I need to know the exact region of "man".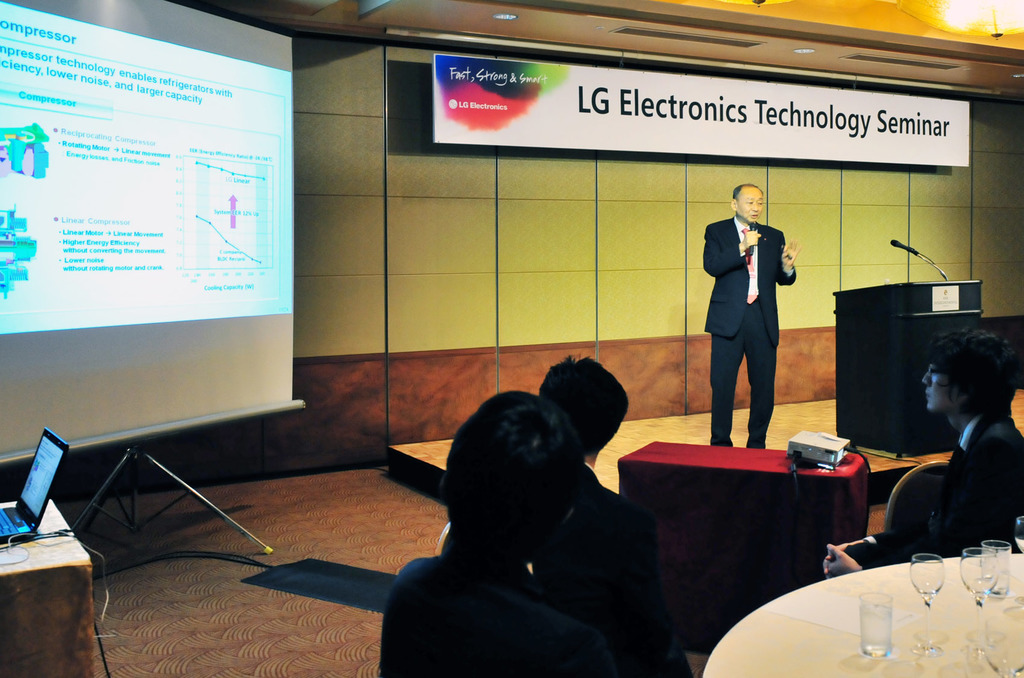
Region: x1=696 y1=174 x2=800 y2=449.
